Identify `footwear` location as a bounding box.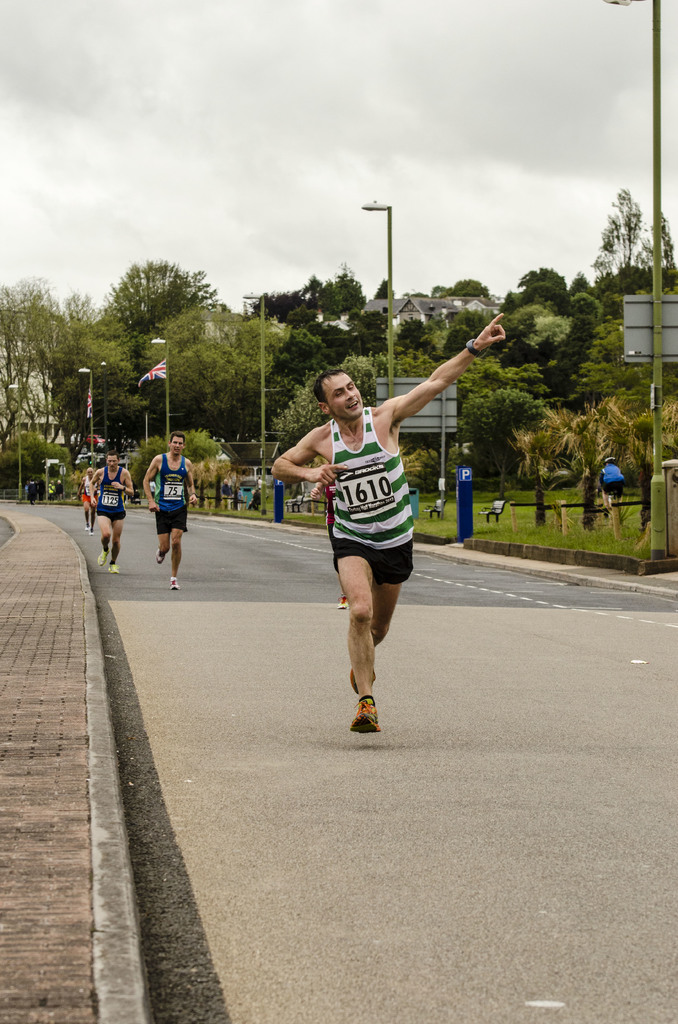
bbox(350, 664, 386, 703).
